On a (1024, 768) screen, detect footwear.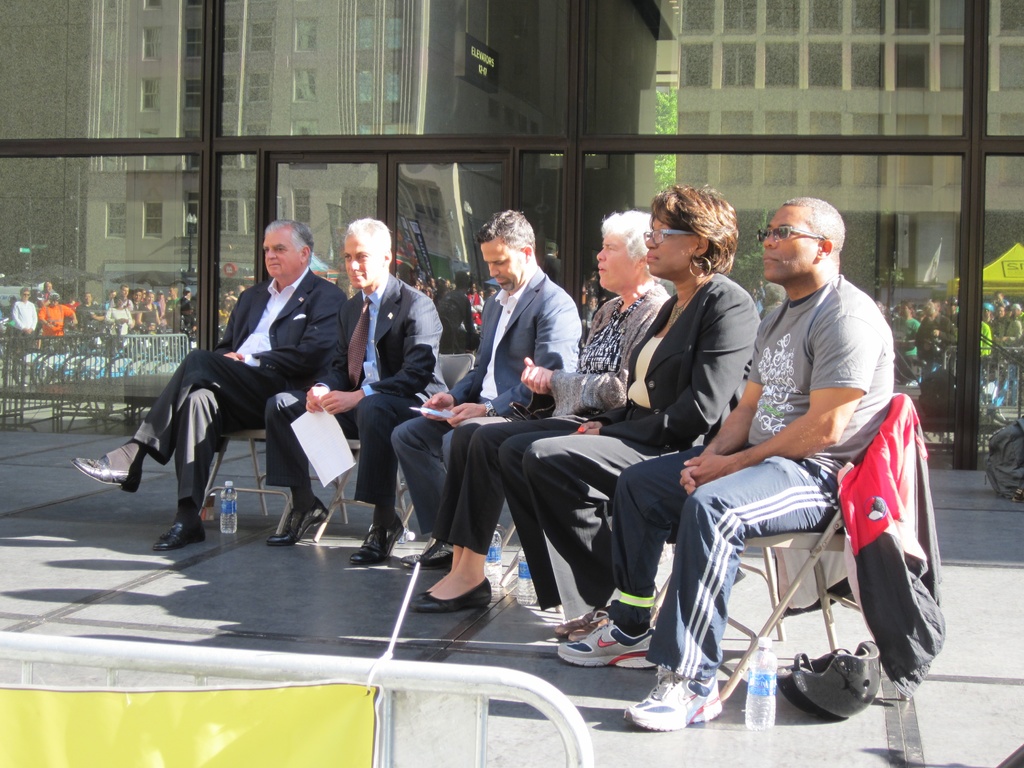
149:522:206:550.
